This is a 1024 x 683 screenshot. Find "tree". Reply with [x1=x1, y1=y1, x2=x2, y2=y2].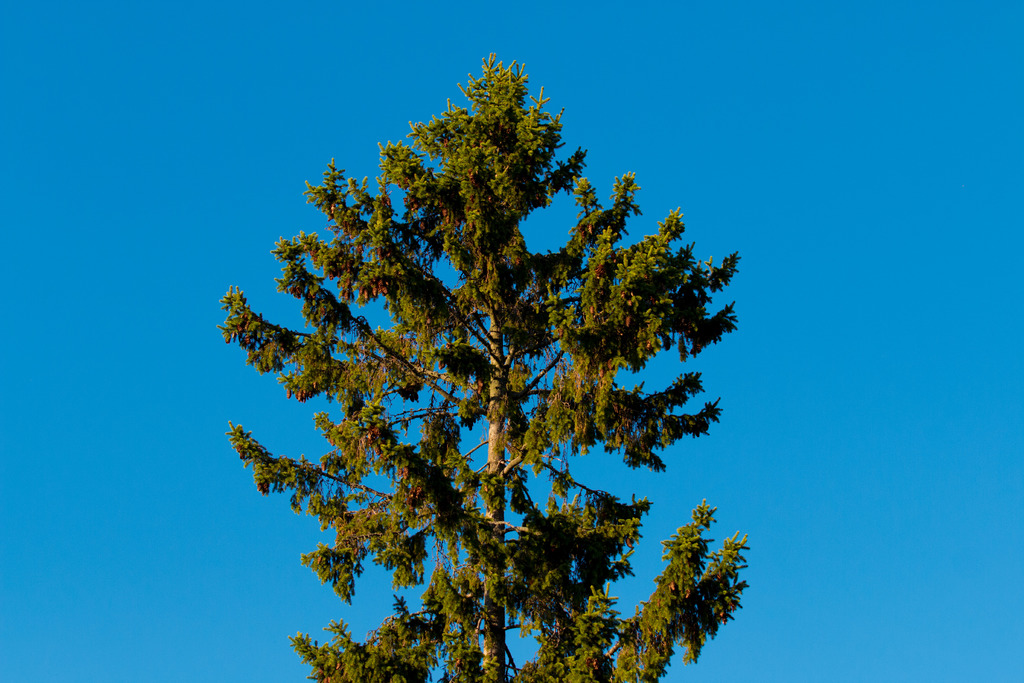
[x1=214, y1=52, x2=750, y2=682].
